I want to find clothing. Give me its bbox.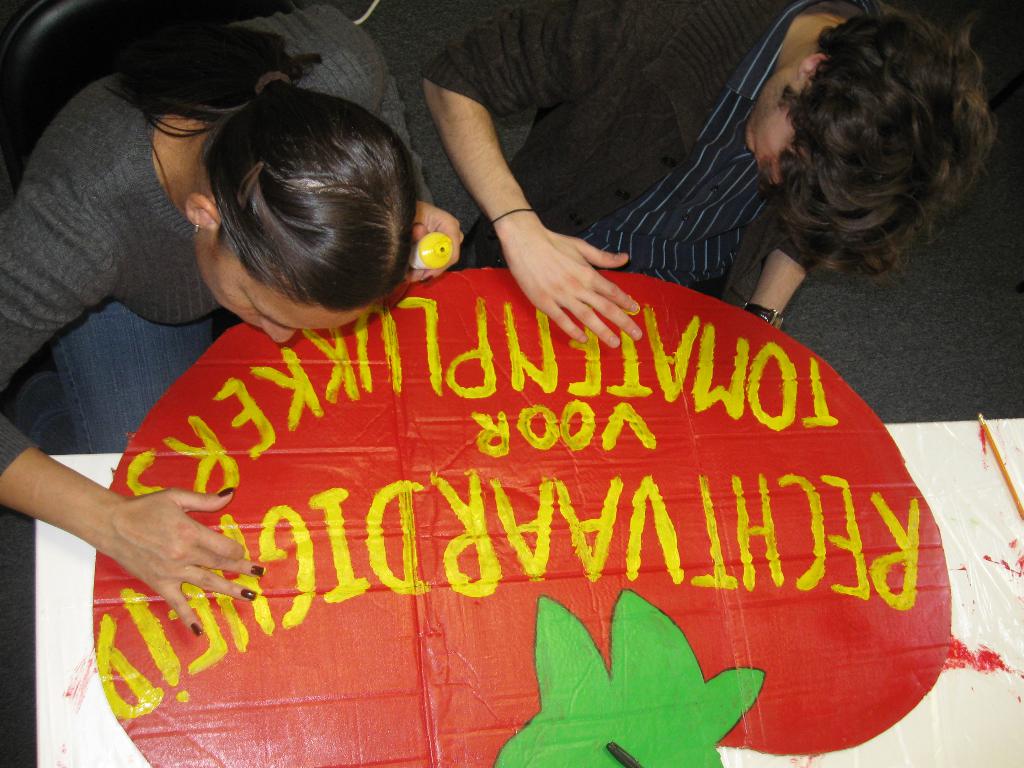
<region>433, 0, 867, 335</region>.
